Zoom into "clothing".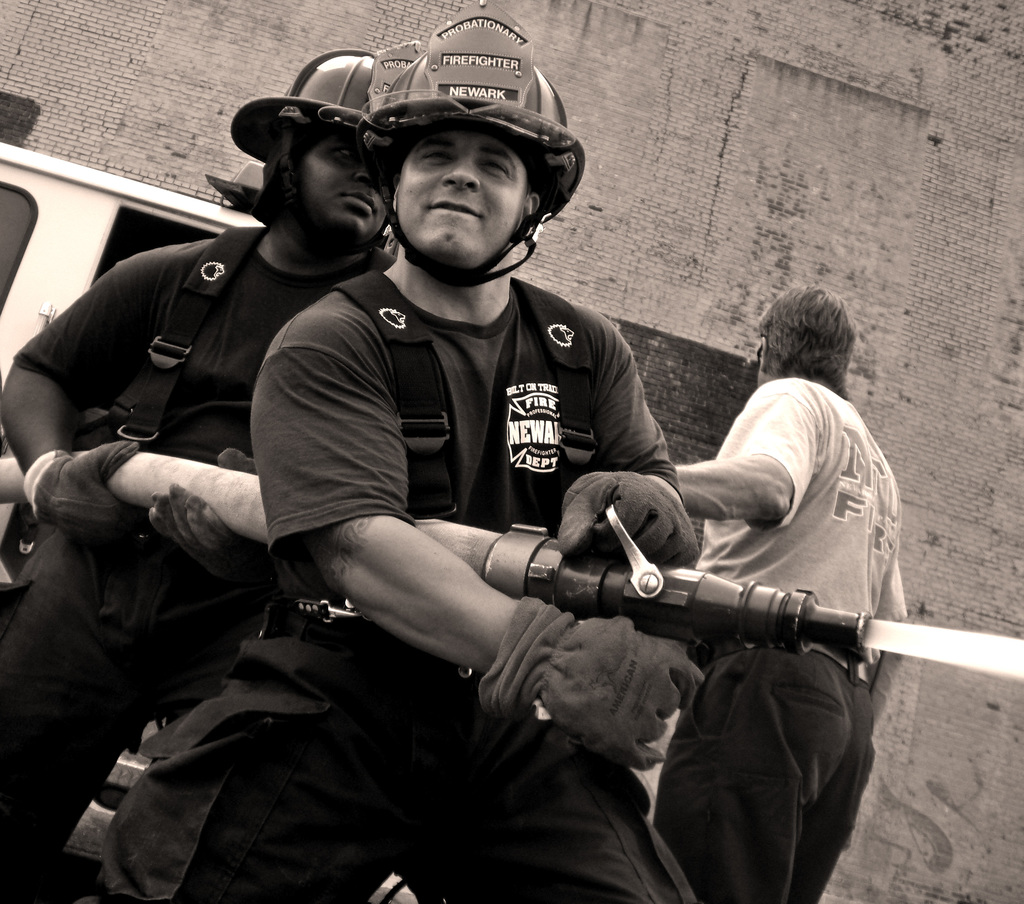
Zoom target: [left=645, top=376, right=911, bottom=903].
